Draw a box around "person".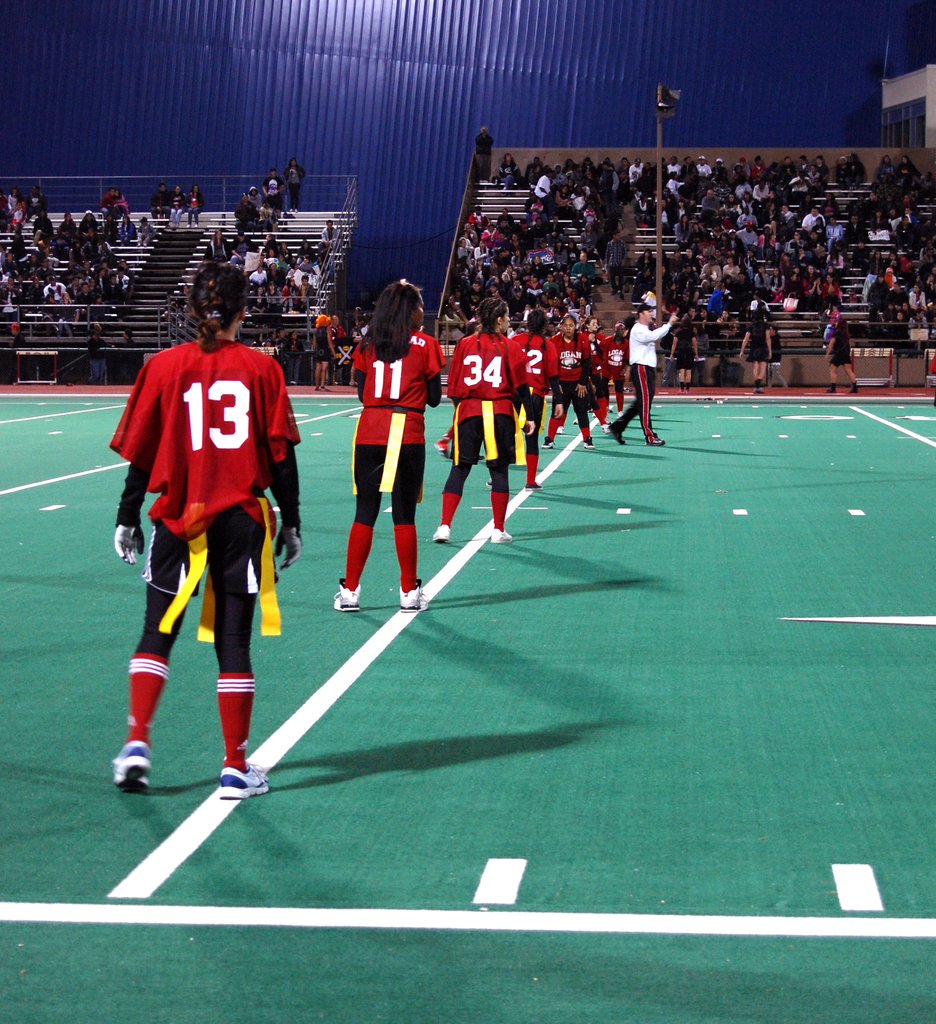
select_region(549, 311, 592, 447).
